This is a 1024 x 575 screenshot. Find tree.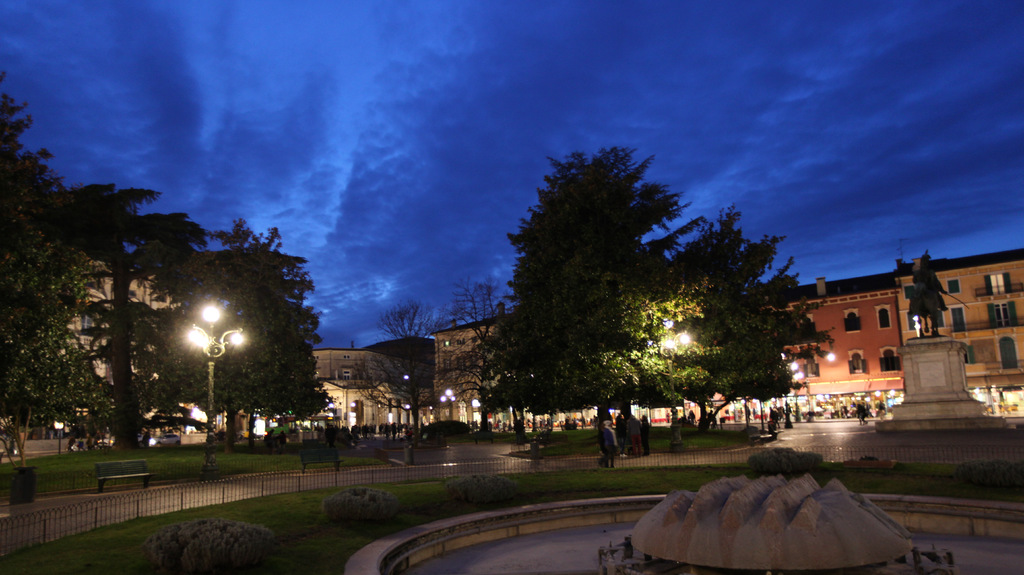
Bounding box: [351, 300, 449, 460].
